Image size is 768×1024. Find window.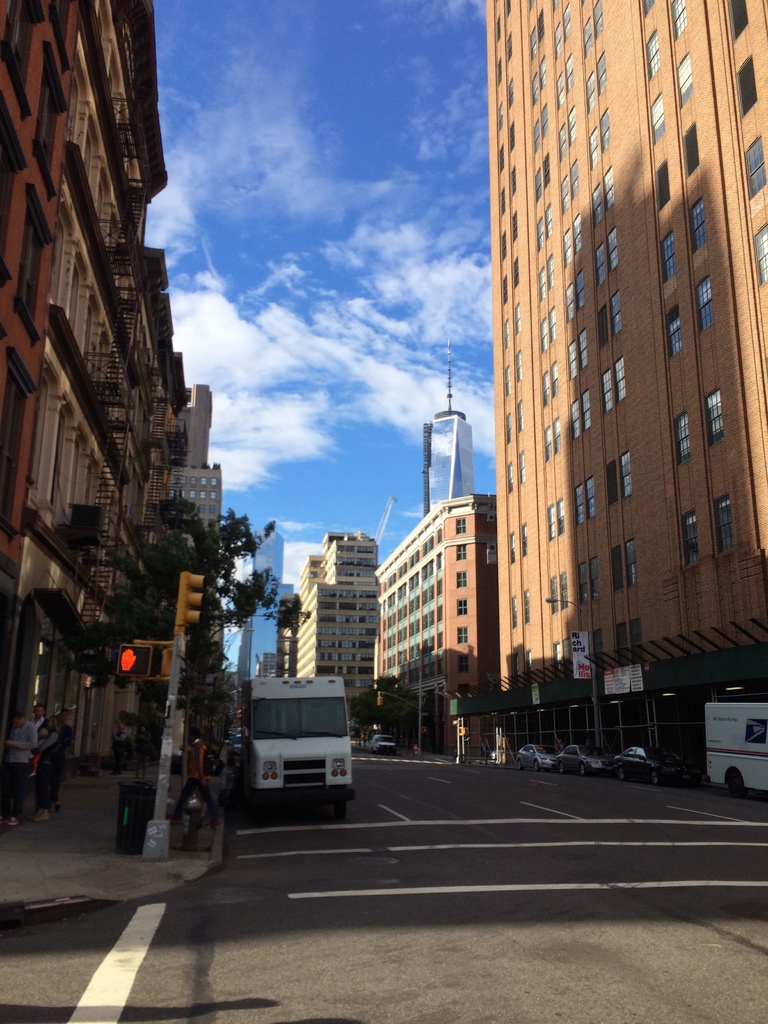
Rect(495, 12, 502, 42).
